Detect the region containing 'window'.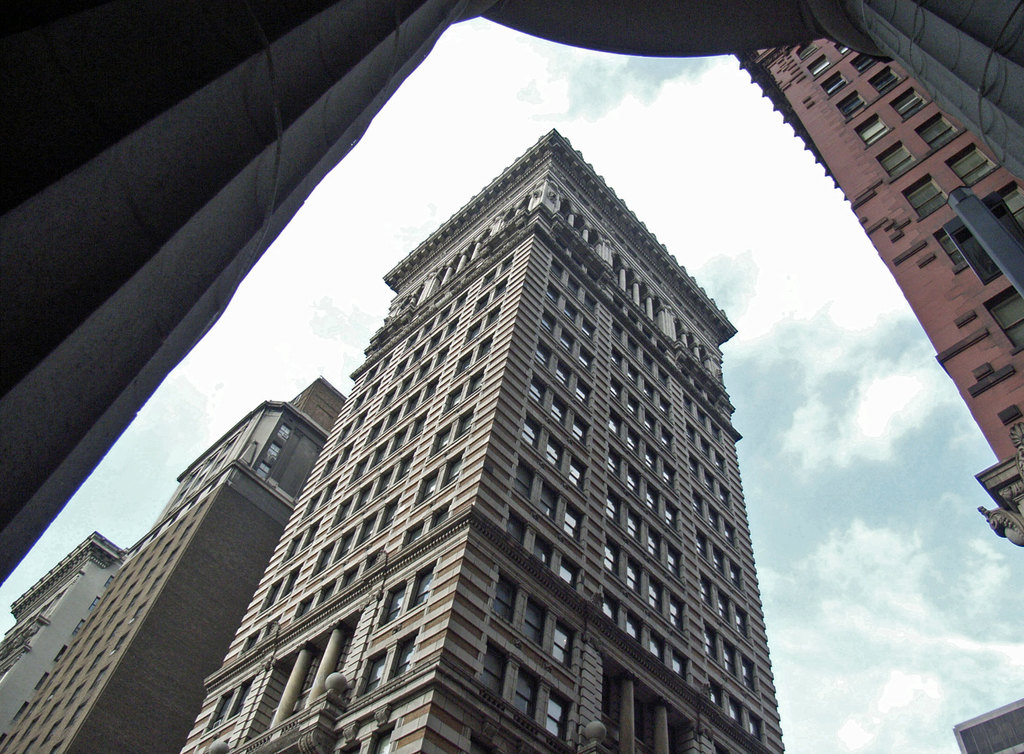
262/445/282/465.
